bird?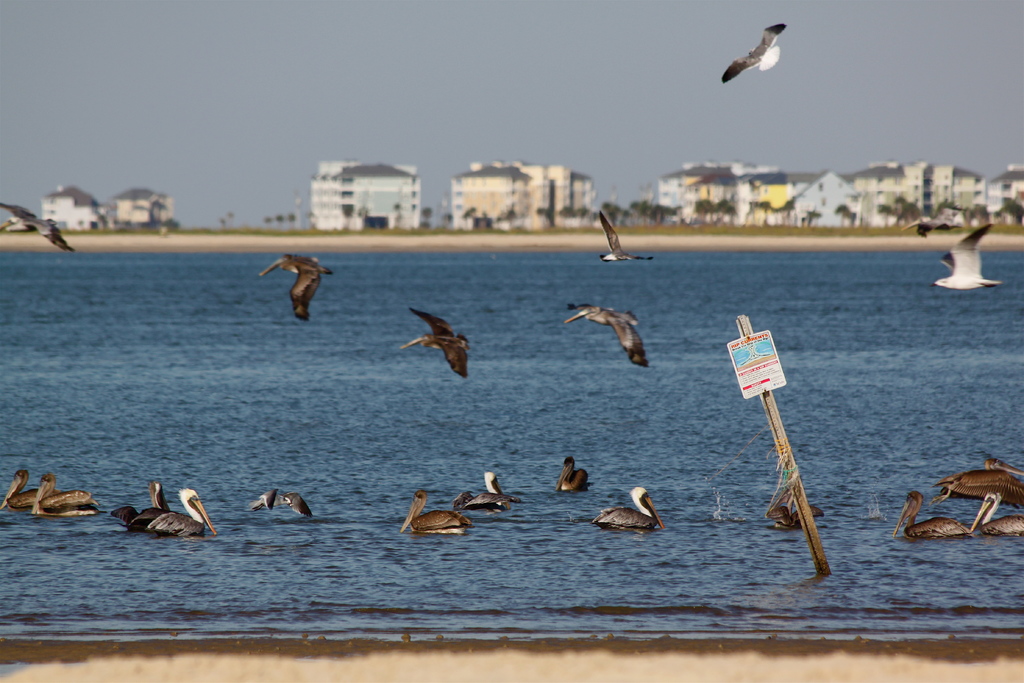
crop(598, 208, 655, 261)
